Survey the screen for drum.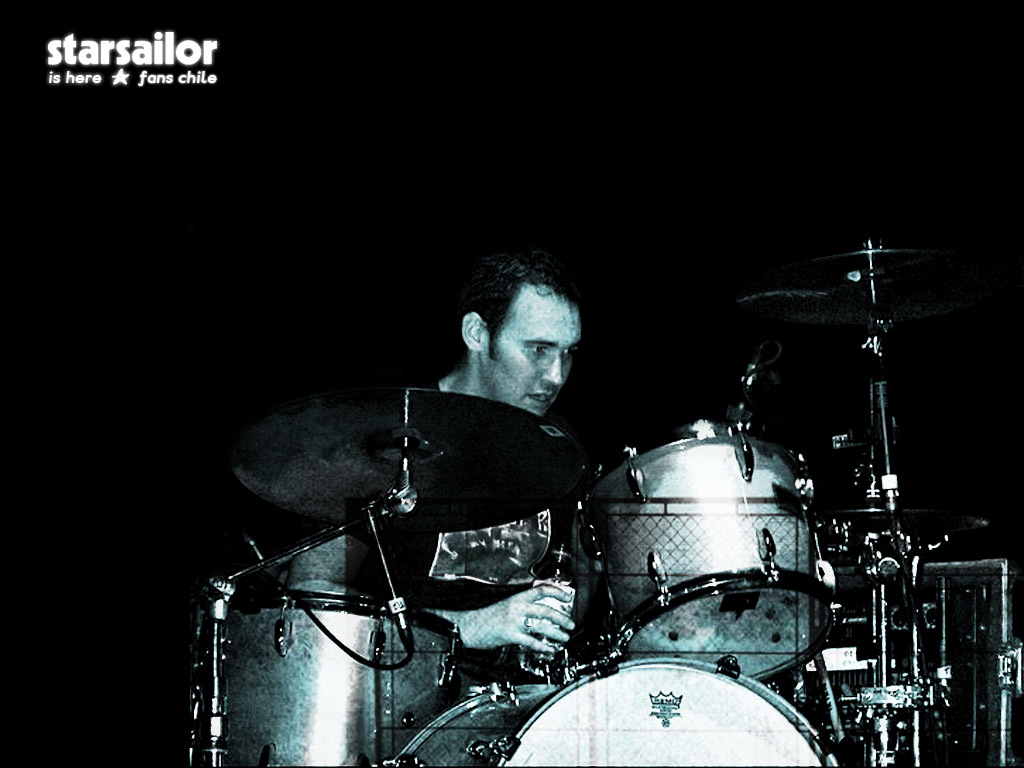
Survey found: (left=386, top=657, right=840, bottom=767).
